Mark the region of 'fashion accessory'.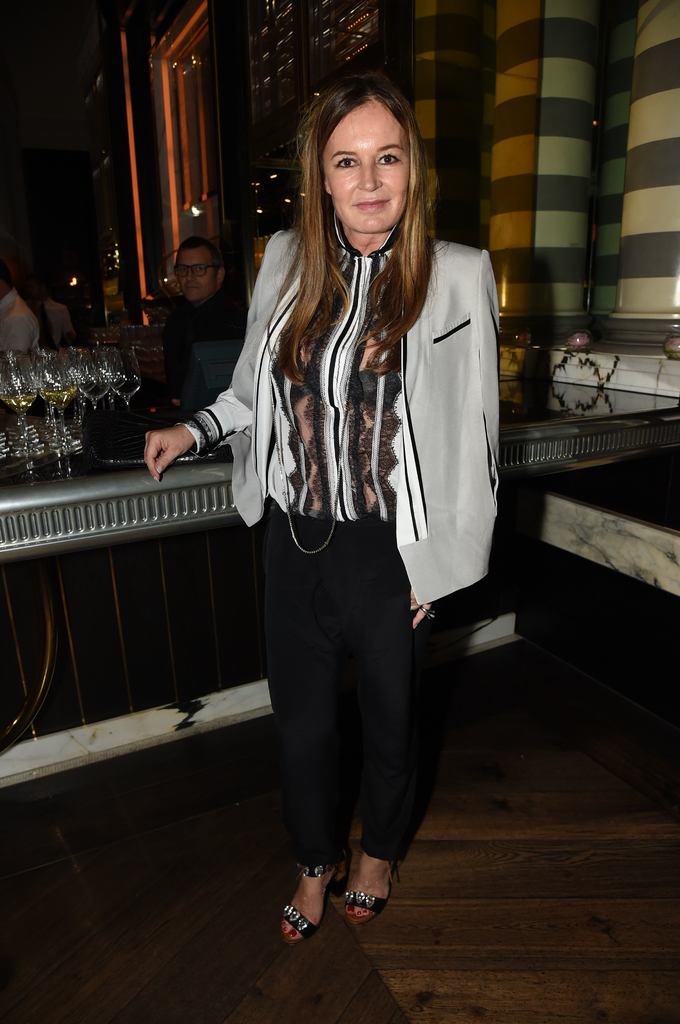
Region: 418/602/437/621.
